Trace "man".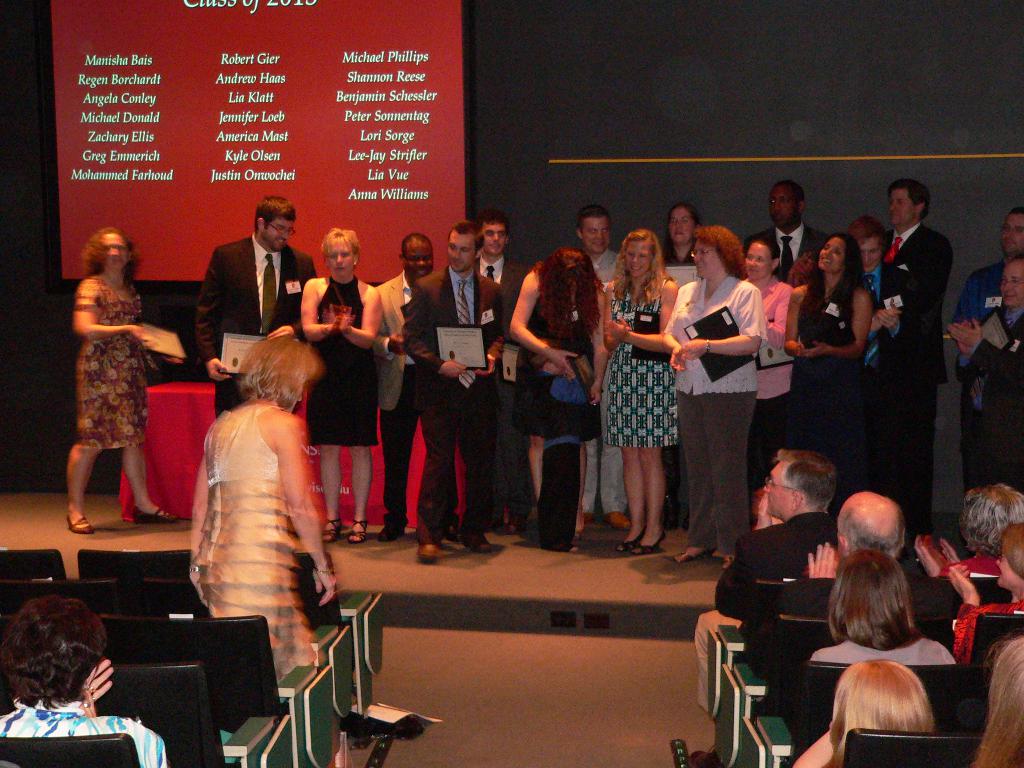
Traced to 948 207 1023 316.
